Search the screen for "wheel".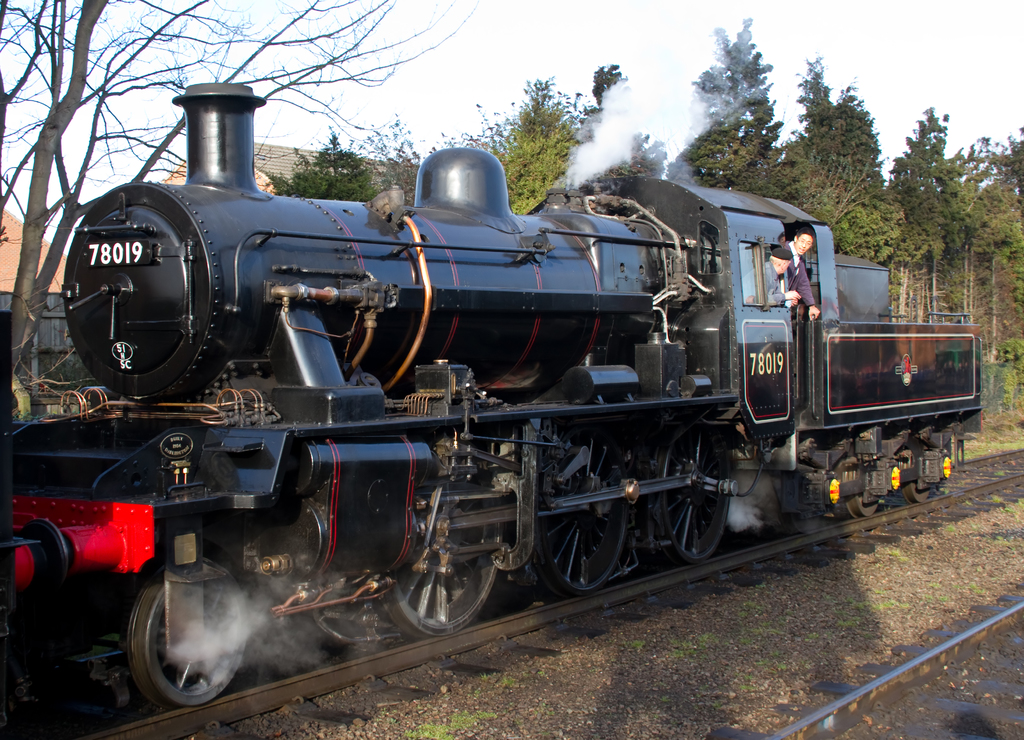
Found at box(902, 478, 934, 504).
